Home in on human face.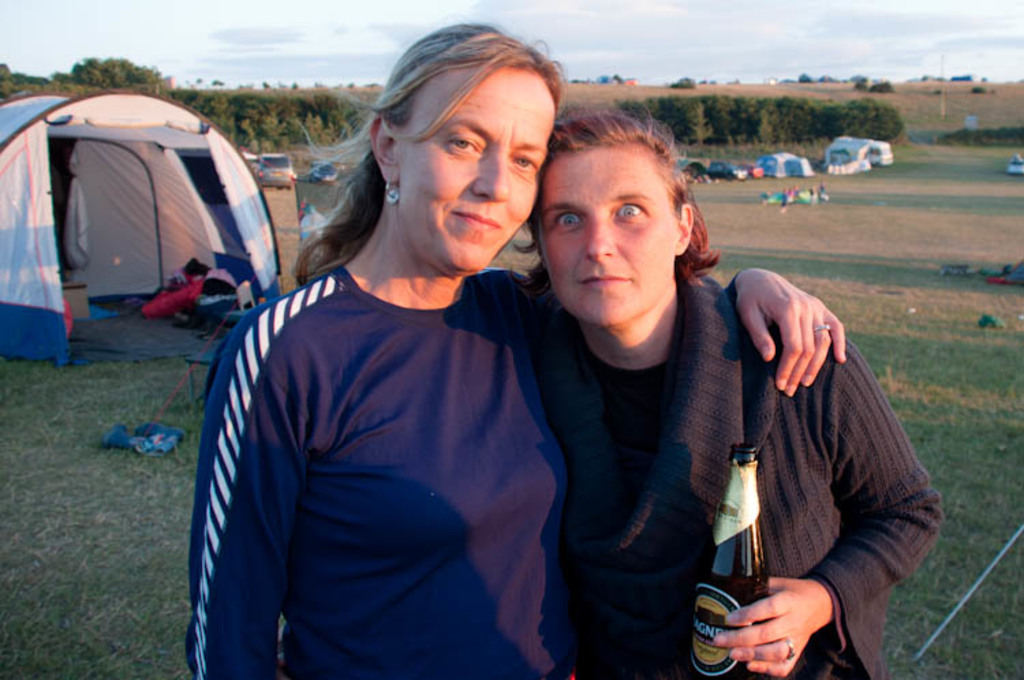
Homed in at [539,143,673,330].
